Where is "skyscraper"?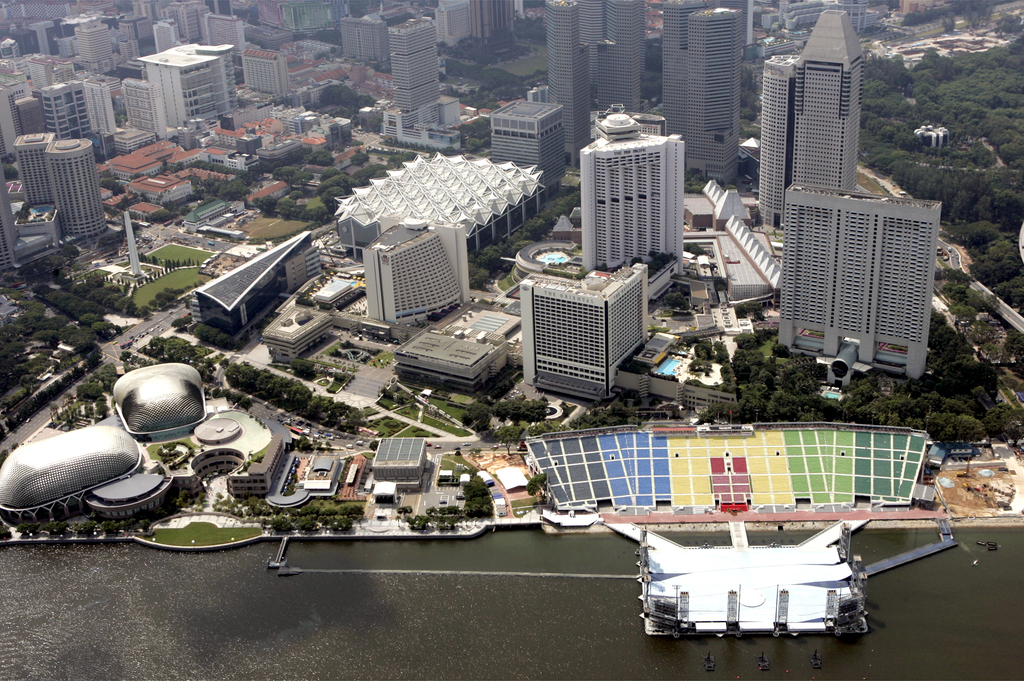
{"x1": 760, "y1": 52, "x2": 799, "y2": 232}.
